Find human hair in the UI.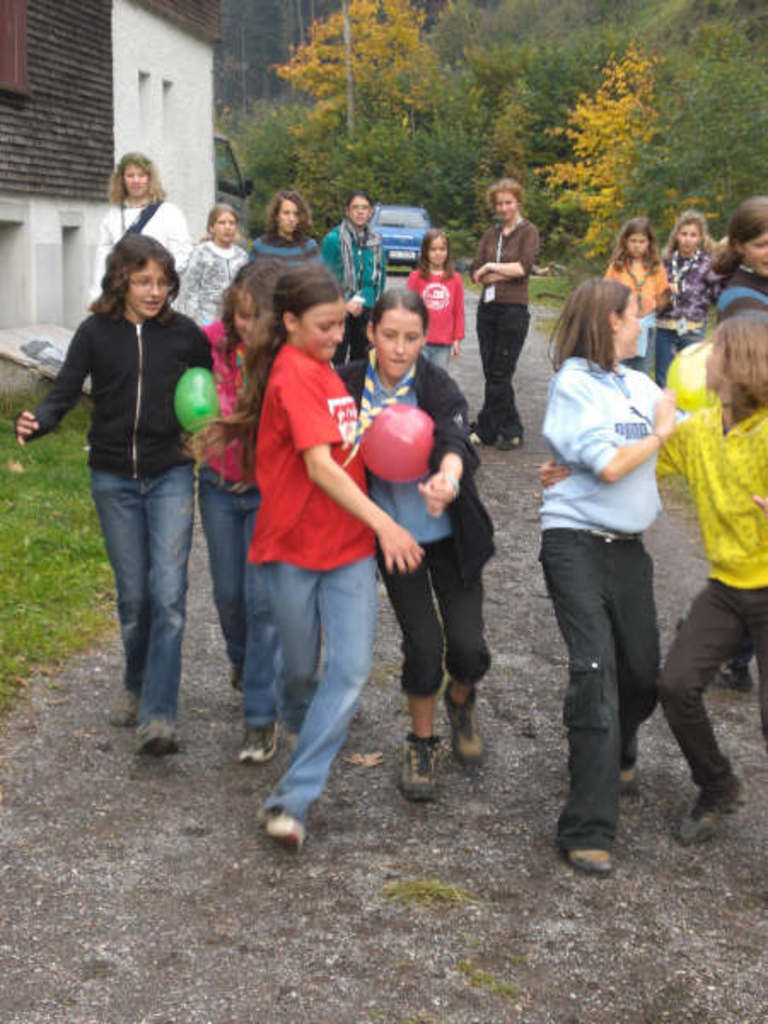
UI element at rect(75, 218, 164, 316).
